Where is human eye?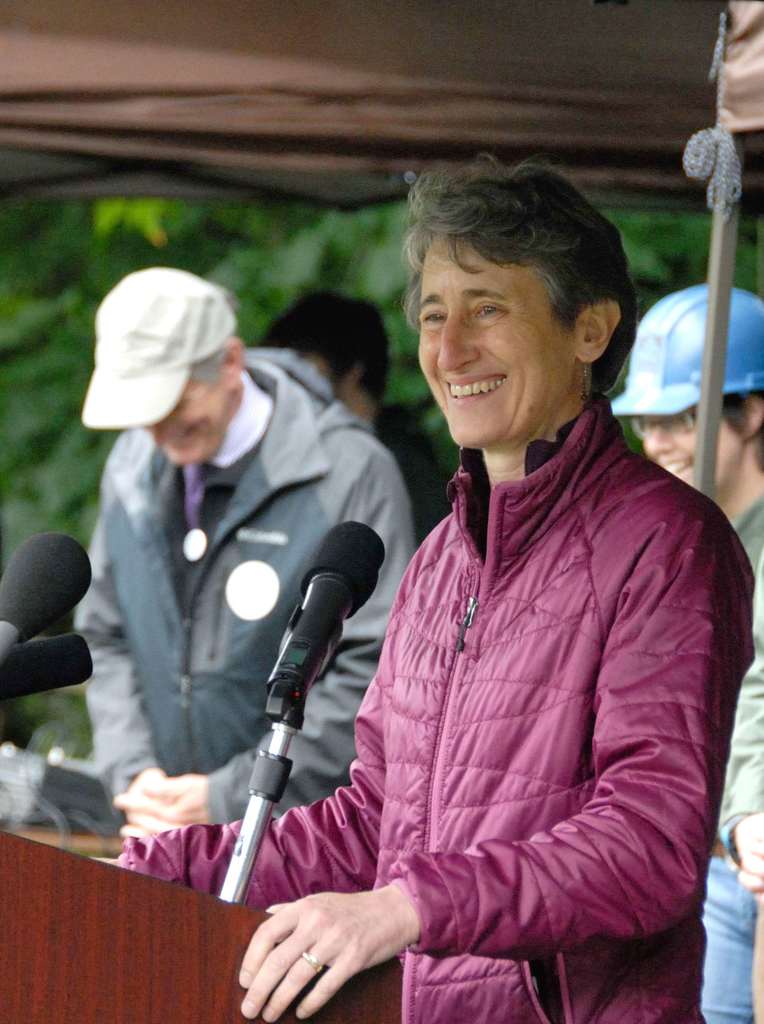
x1=467, y1=297, x2=512, y2=326.
